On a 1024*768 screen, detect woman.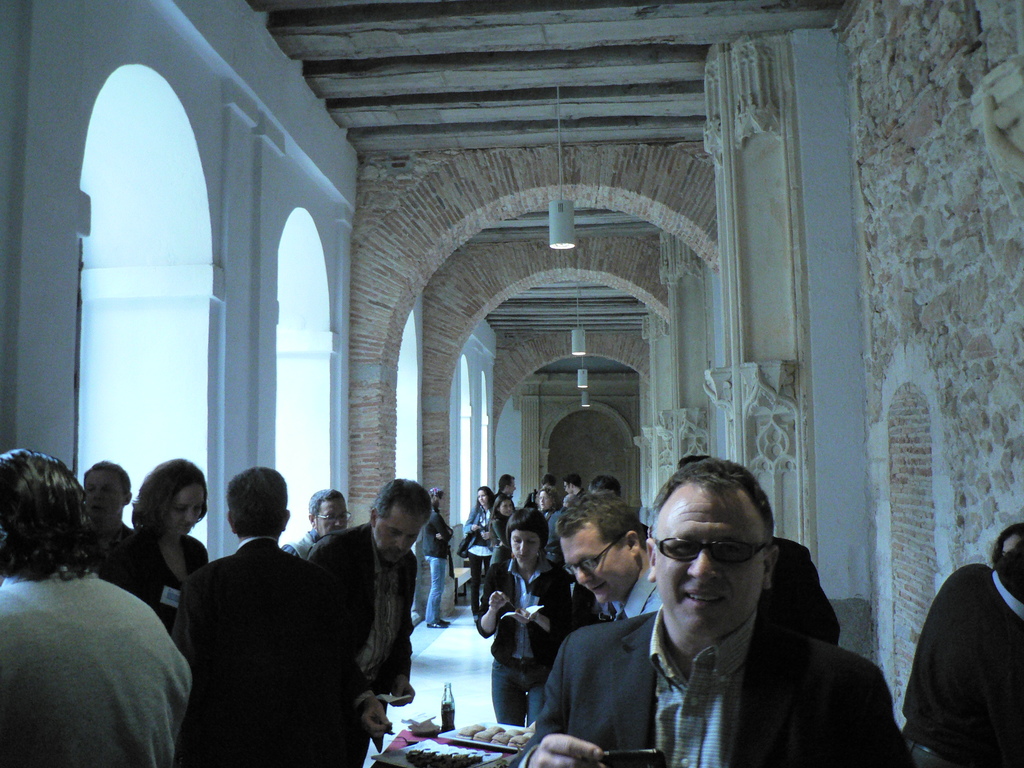
[x1=111, y1=461, x2=219, y2=627].
